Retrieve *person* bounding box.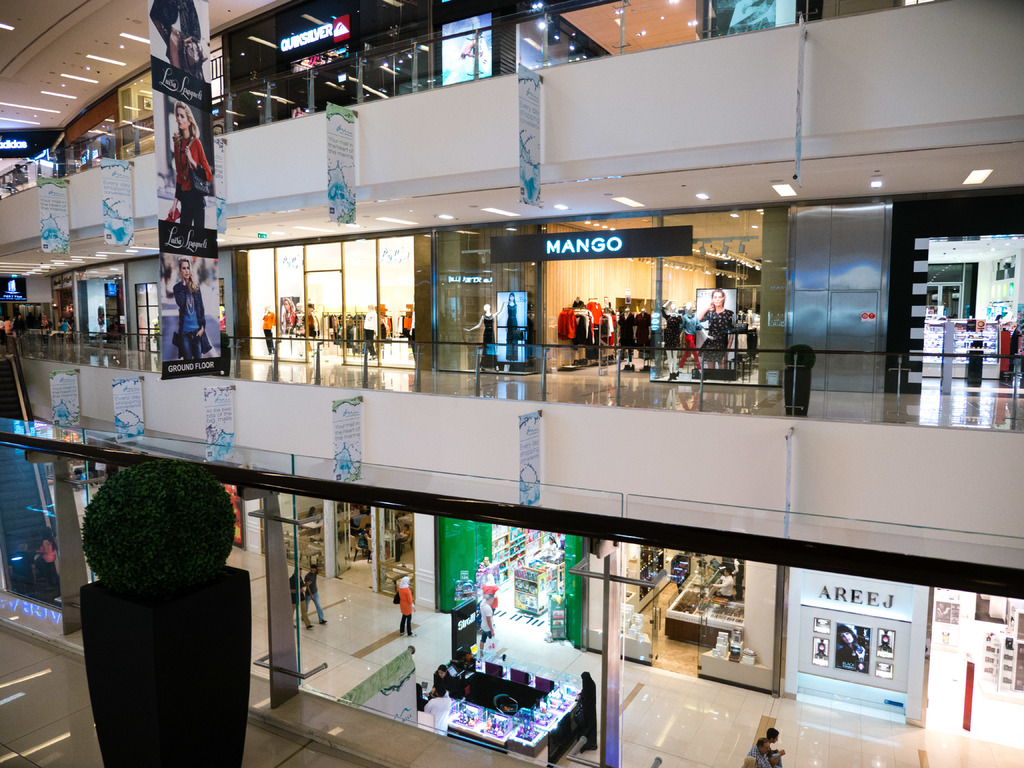
Bounding box: [169,98,212,225].
